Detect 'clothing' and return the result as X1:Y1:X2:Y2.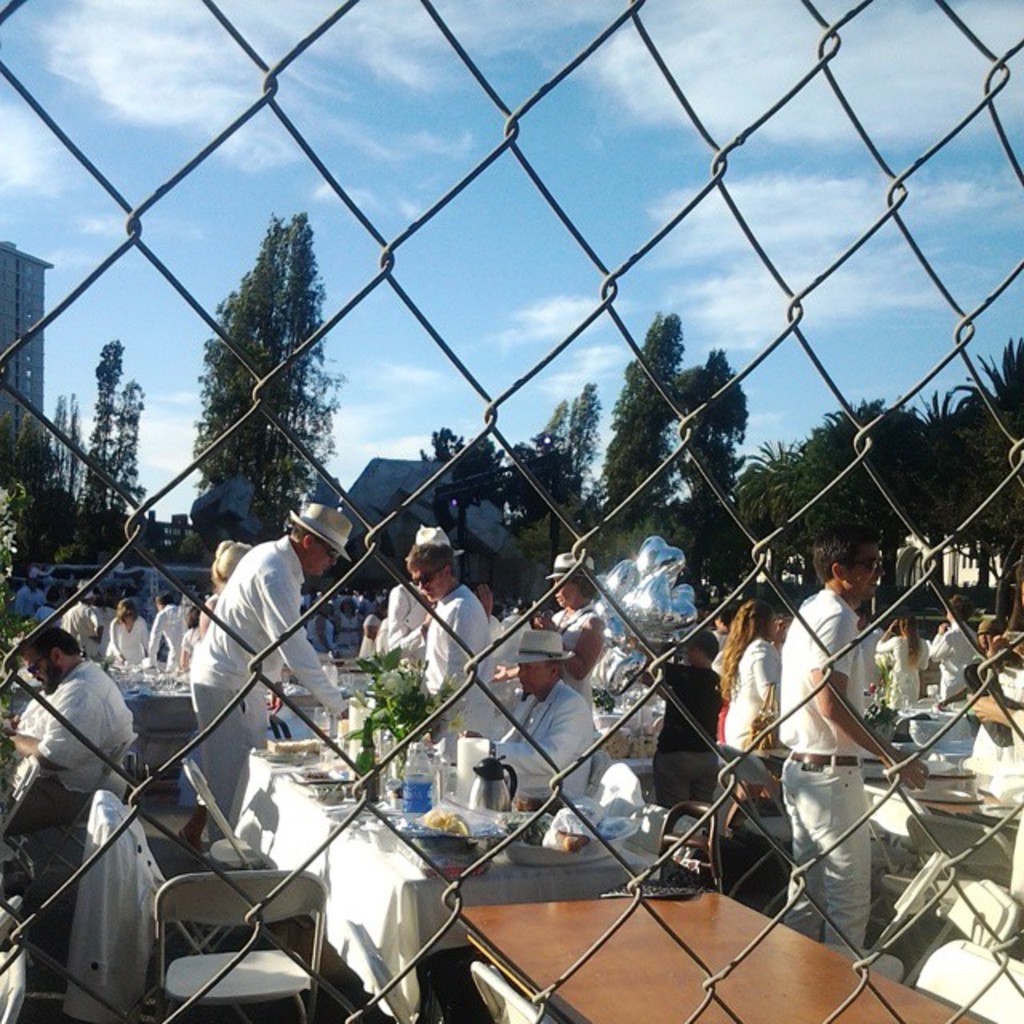
478:674:586:811.
